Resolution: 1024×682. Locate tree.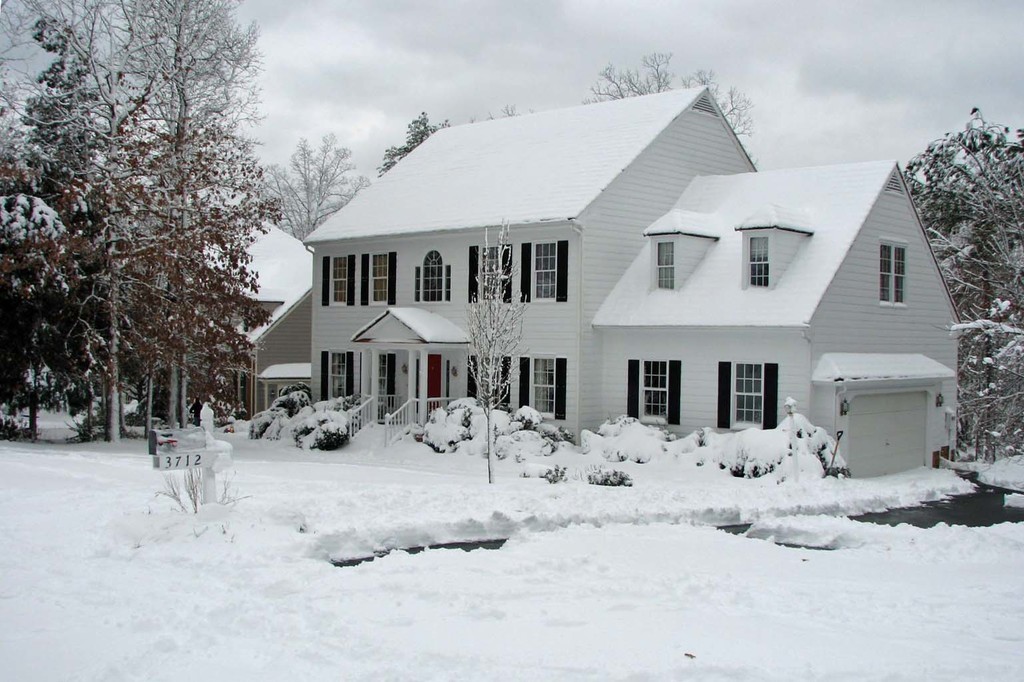
(267, 134, 378, 244).
